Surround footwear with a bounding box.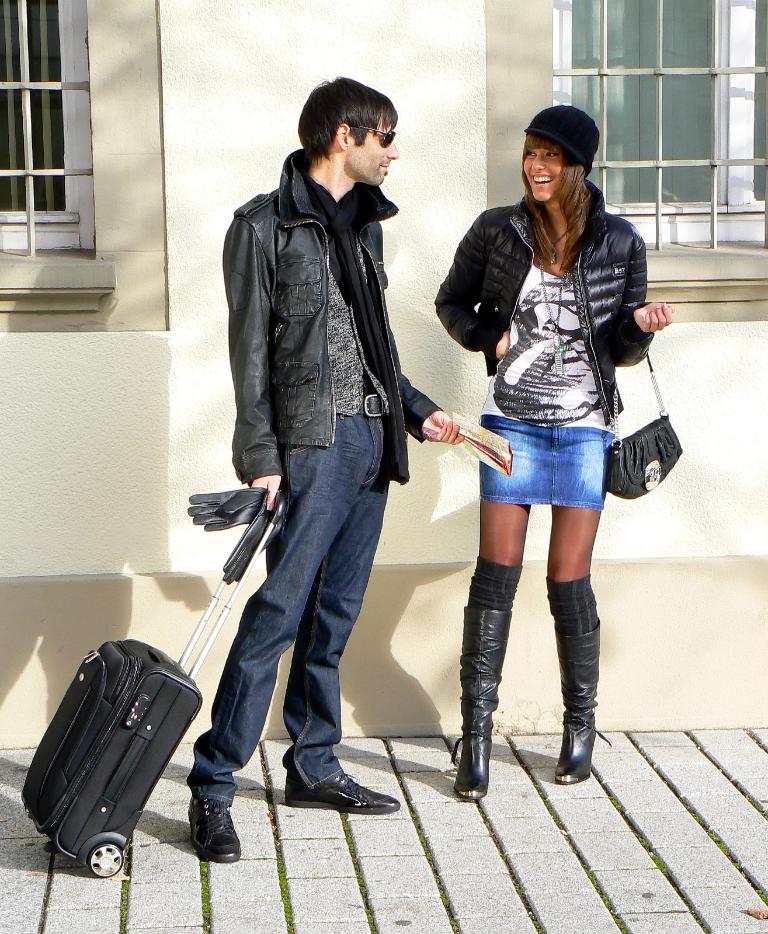
bbox=(550, 619, 609, 786).
